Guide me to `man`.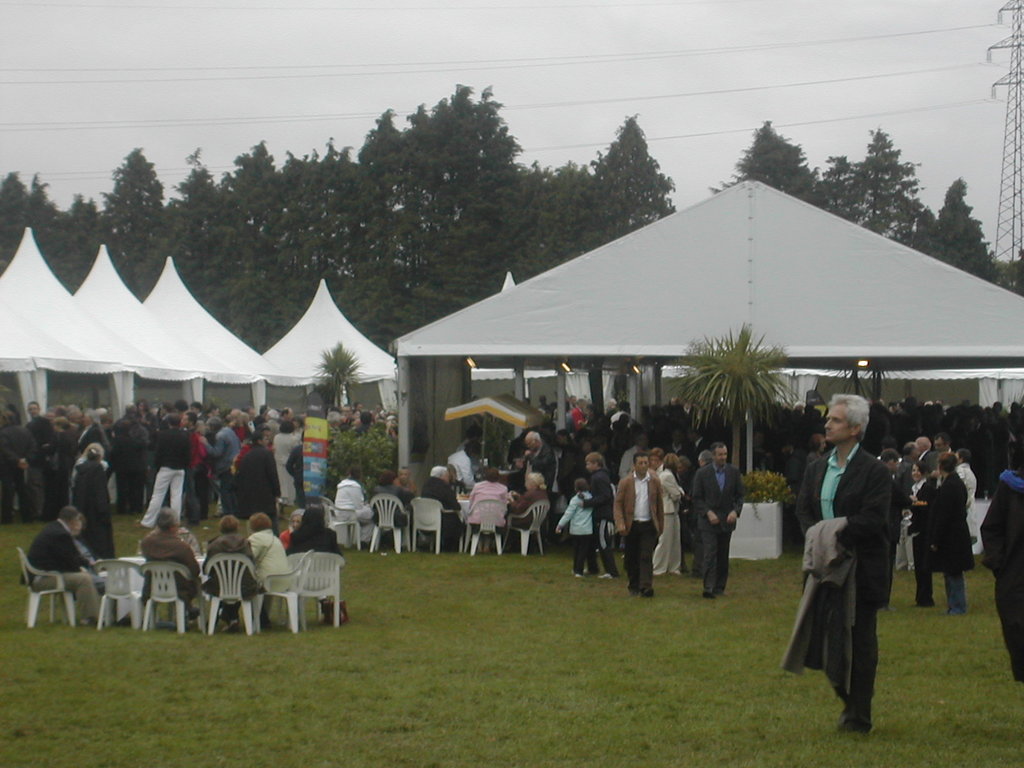
Guidance: <region>913, 435, 932, 462</region>.
